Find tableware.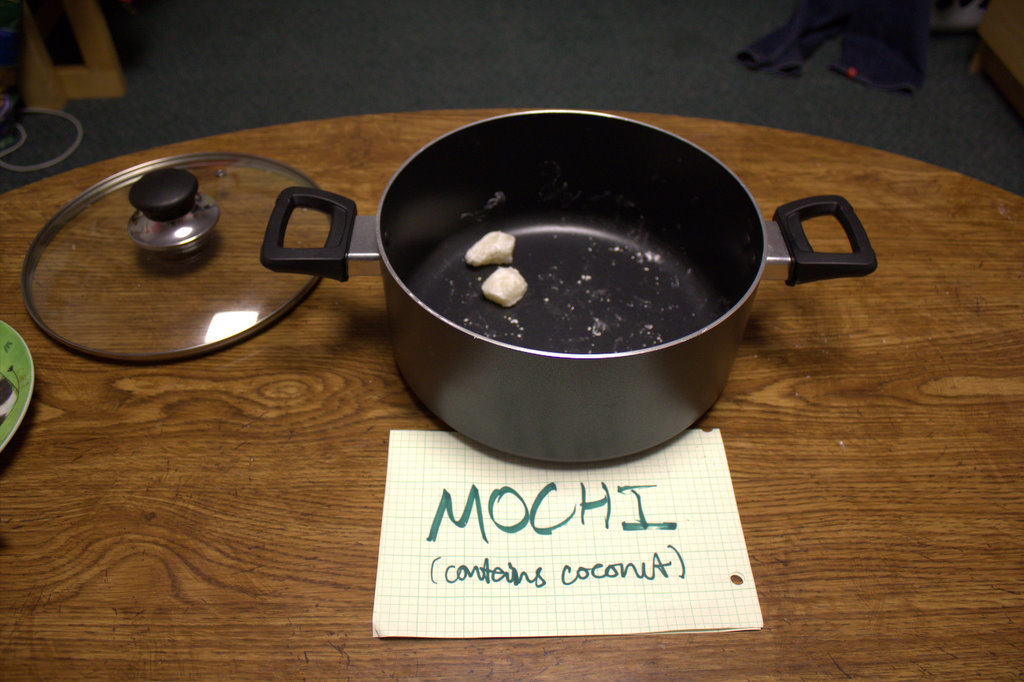
[0,319,38,450].
